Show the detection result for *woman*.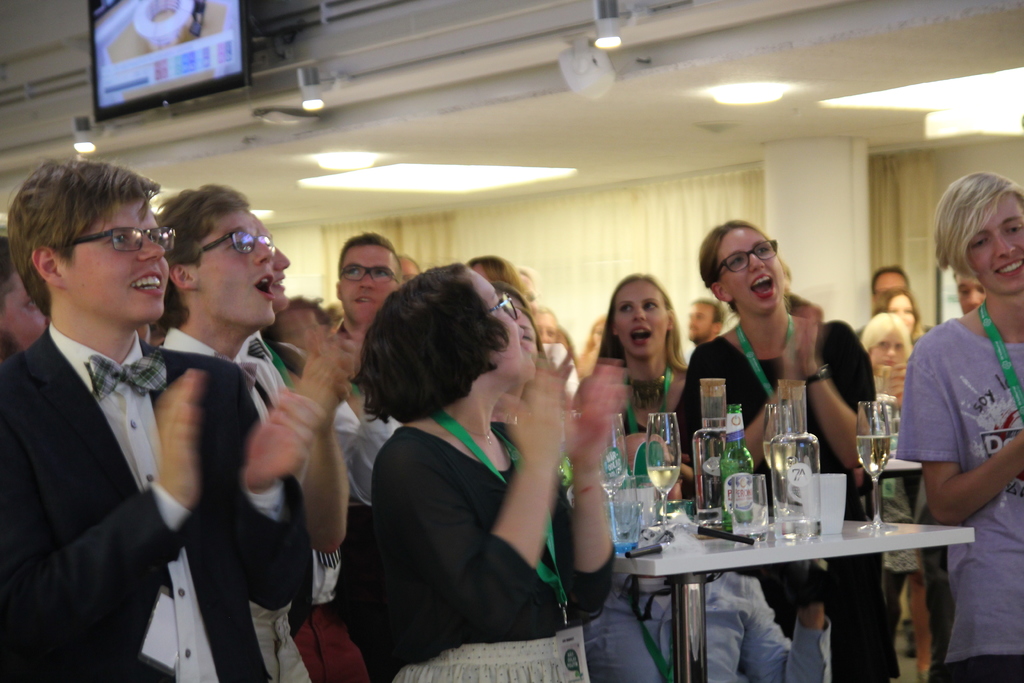
673,193,913,681.
